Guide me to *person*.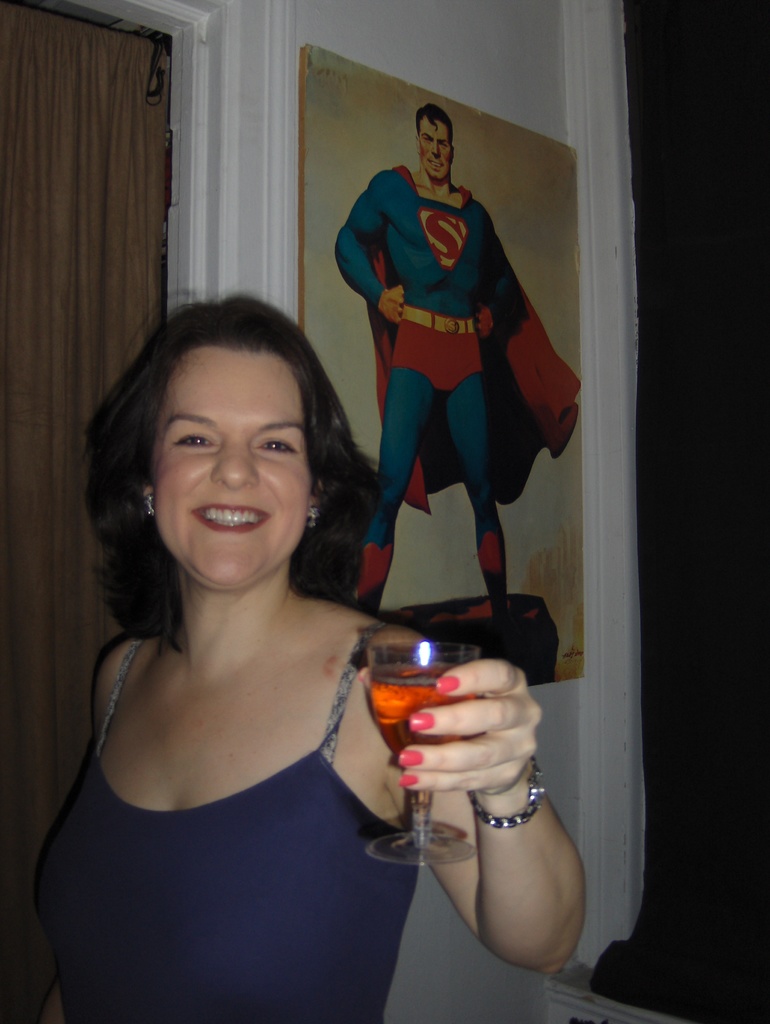
Guidance: locate(330, 115, 588, 624).
